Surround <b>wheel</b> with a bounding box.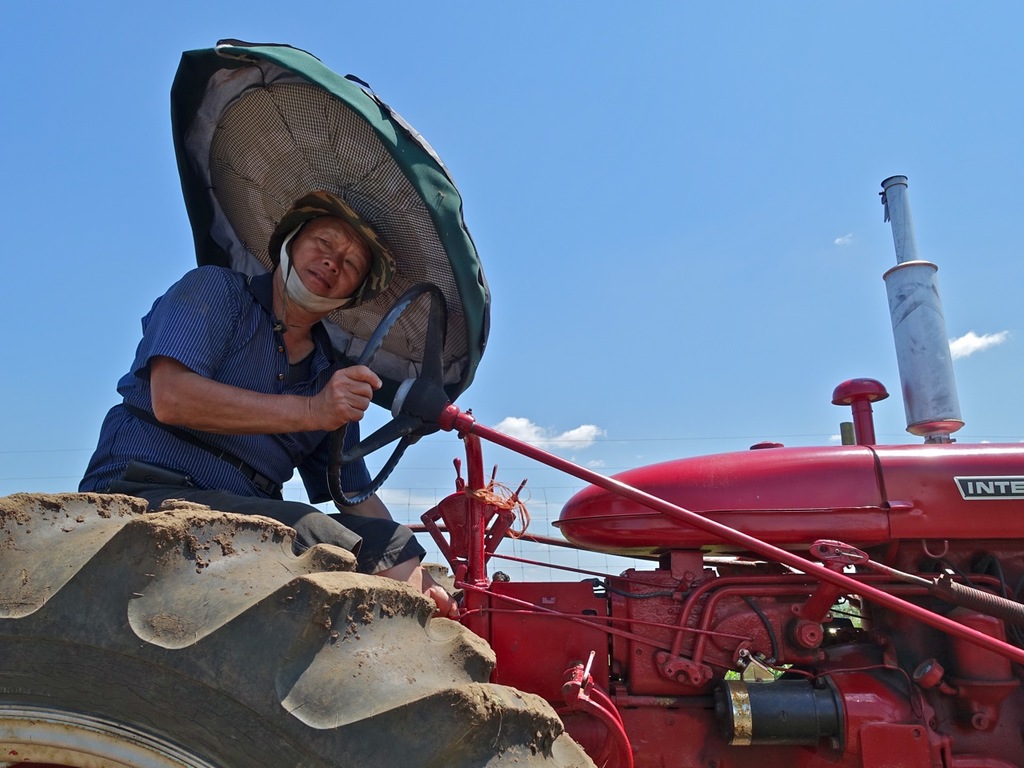
0:493:605:767.
